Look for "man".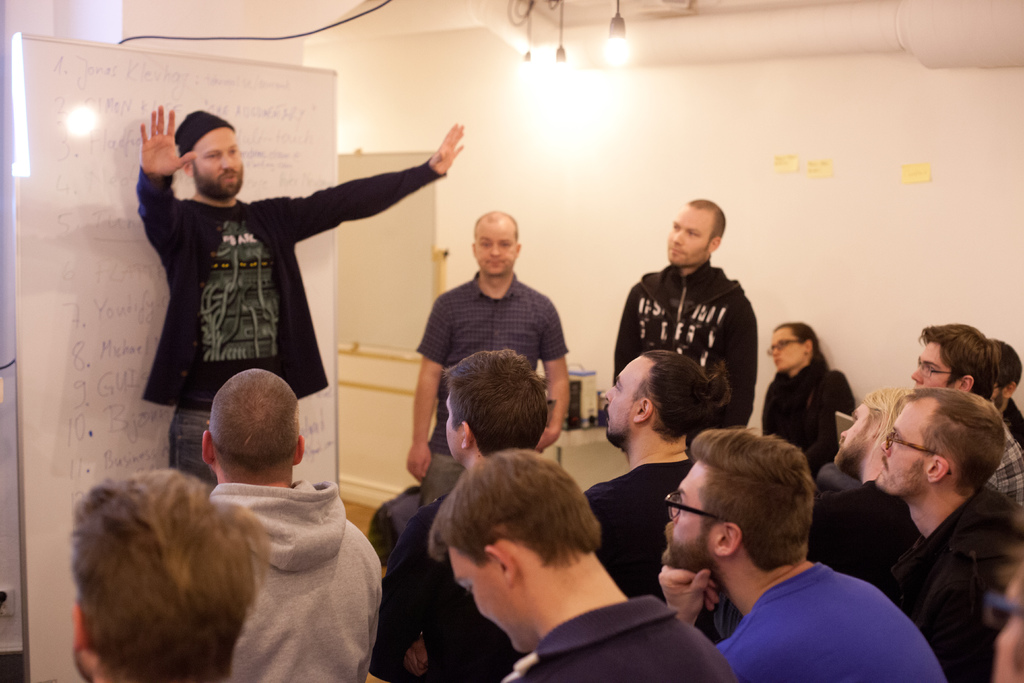
Found: Rect(871, 393, 1021, 682).
